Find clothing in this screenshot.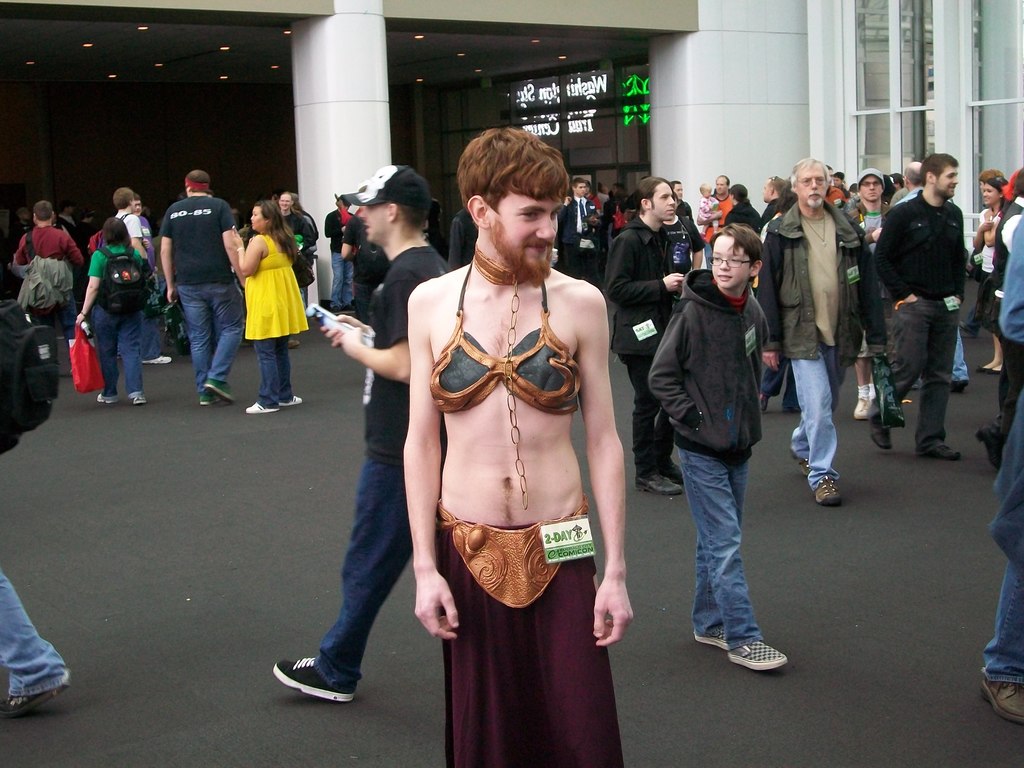
The bounding box for clothing is {"left": 986, "top": 227, "right": 1023, "bottom": 442}.
